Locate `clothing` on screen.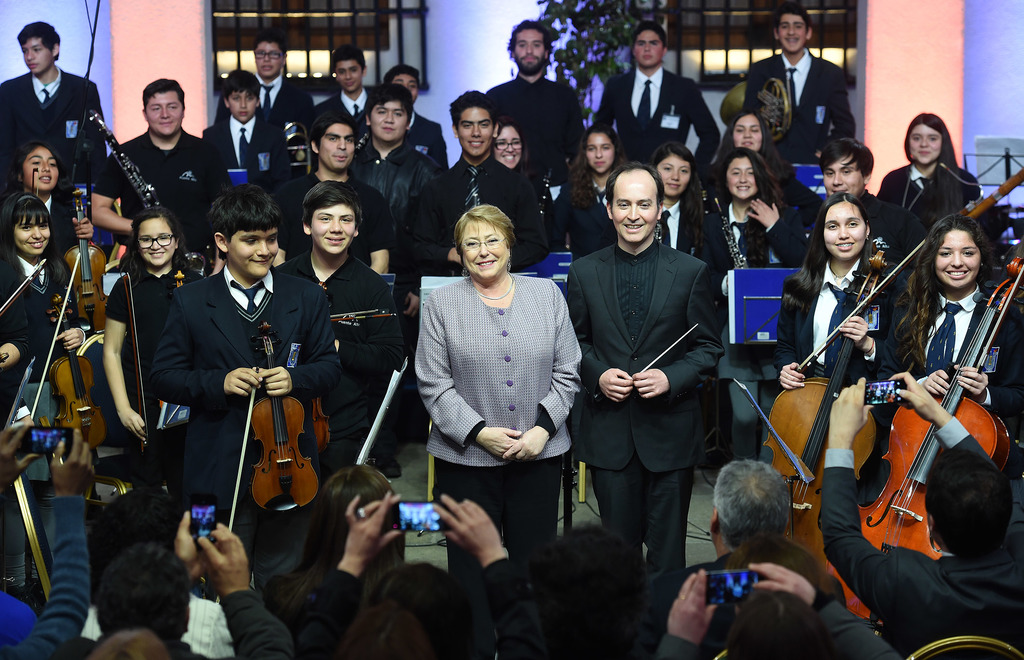
On screen at box(390, 151, 536, 259).
